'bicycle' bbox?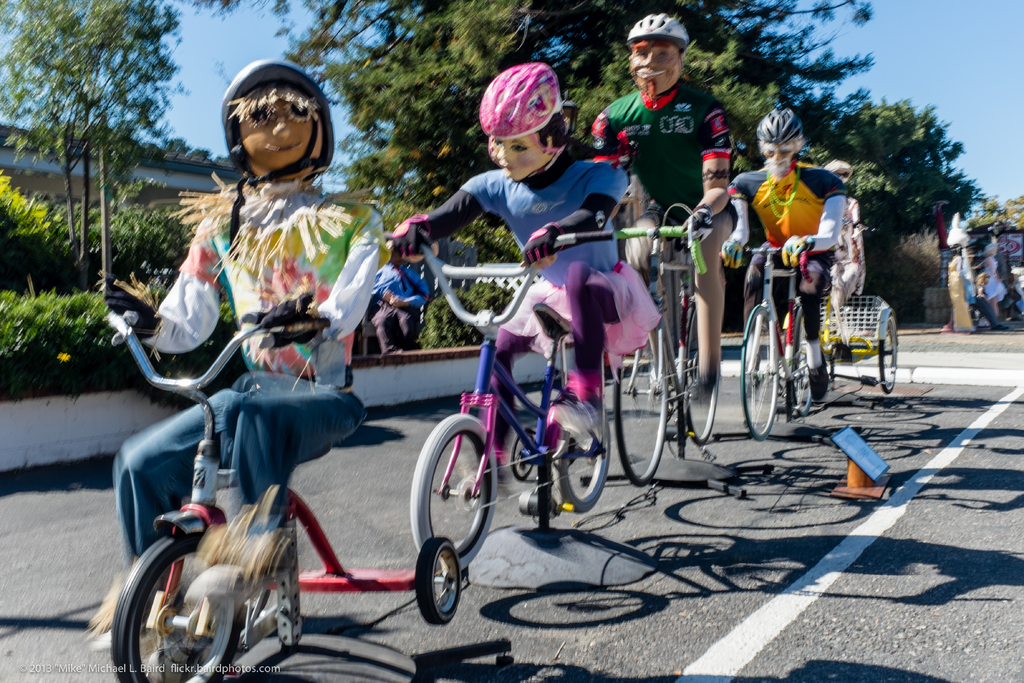
<box>381,222,617,581</box>
